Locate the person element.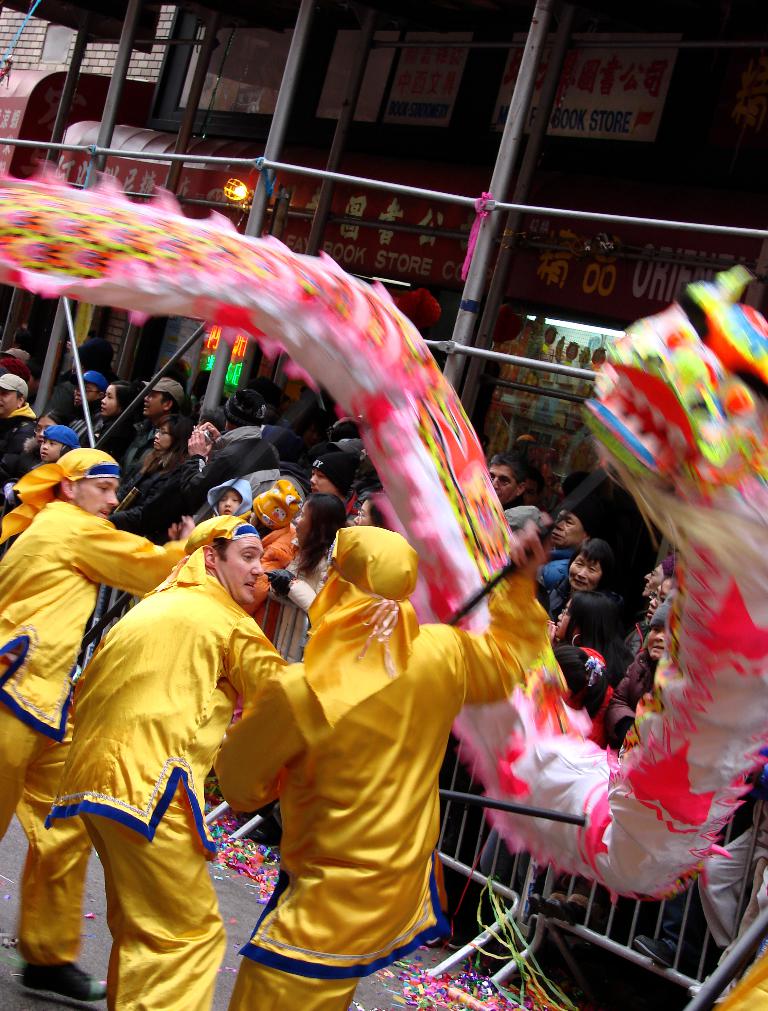
Element bbox: 642,567,676,641.
